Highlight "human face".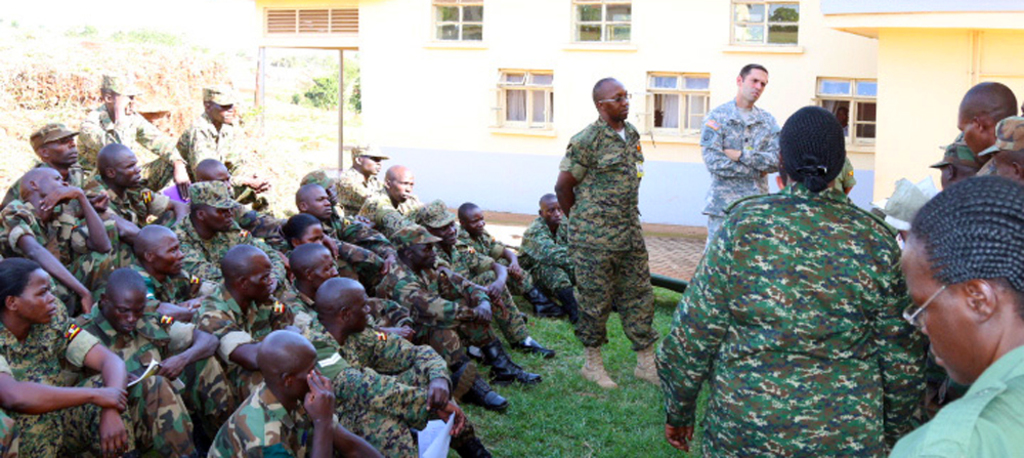
Highlighted region: bbox=[740, 74, 768, 101].
